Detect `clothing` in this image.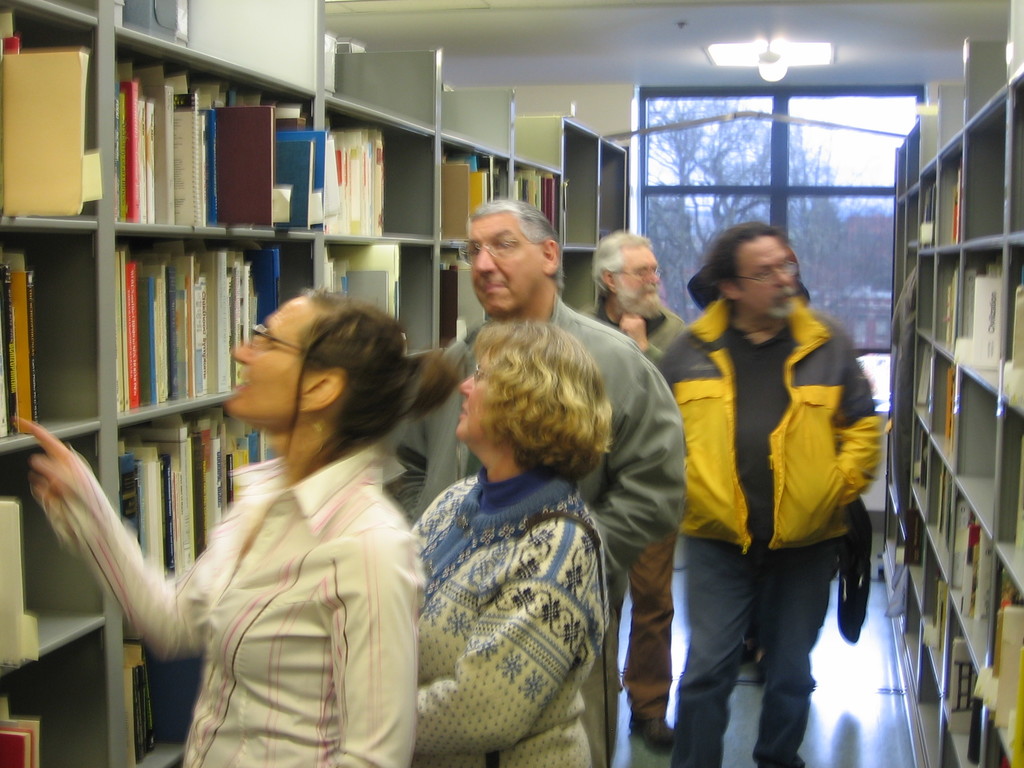
Detection: detection(575, 300, 679, 717).
